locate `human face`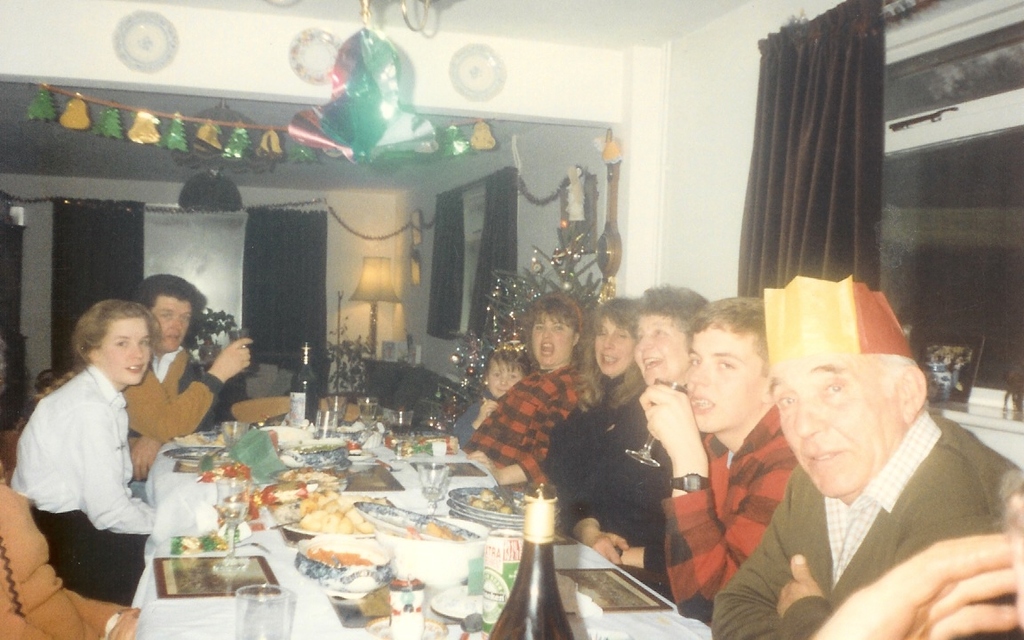
769, 361, 899, 495
